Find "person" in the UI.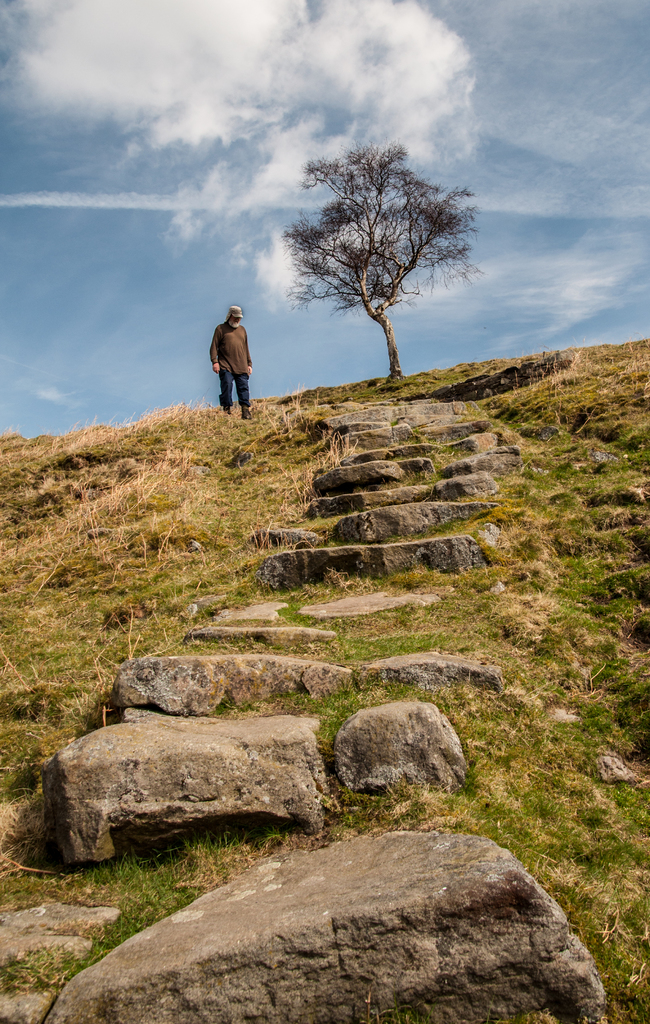
UI element at rect(206, 286, 261, 408).
